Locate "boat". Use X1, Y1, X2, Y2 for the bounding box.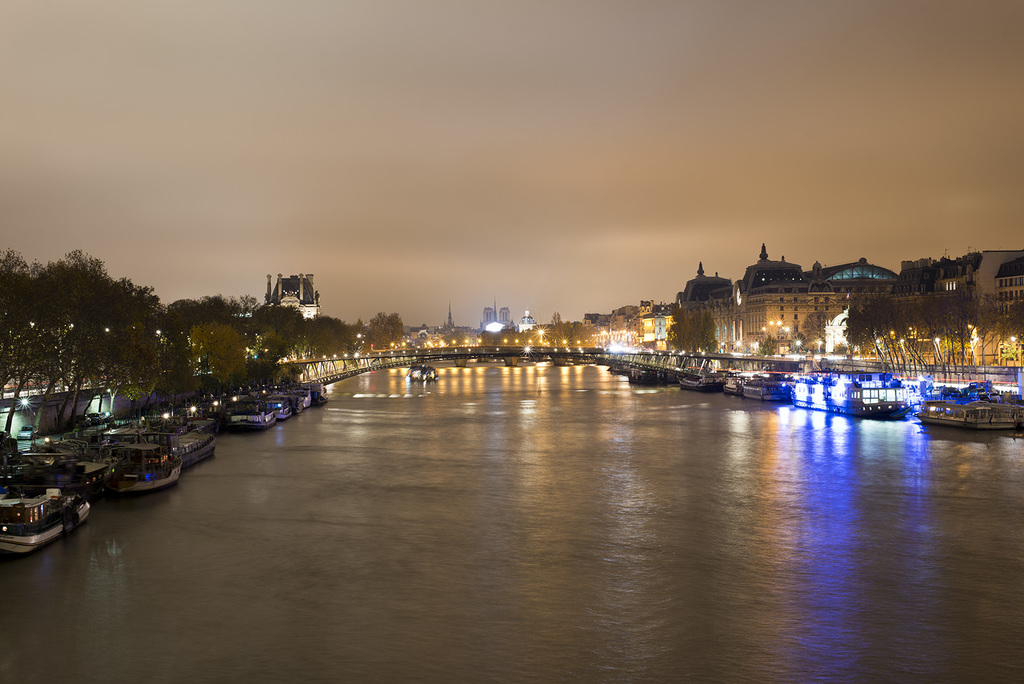
0, 466, 89, 564.
